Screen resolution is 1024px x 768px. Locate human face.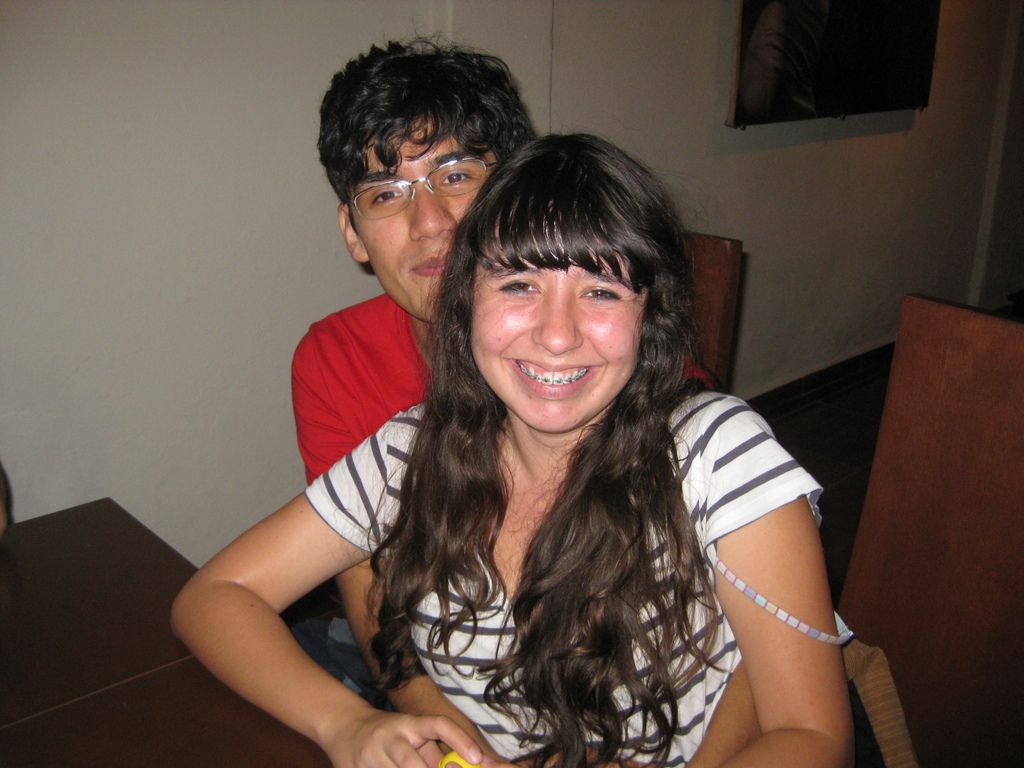
346/109/503/330.
